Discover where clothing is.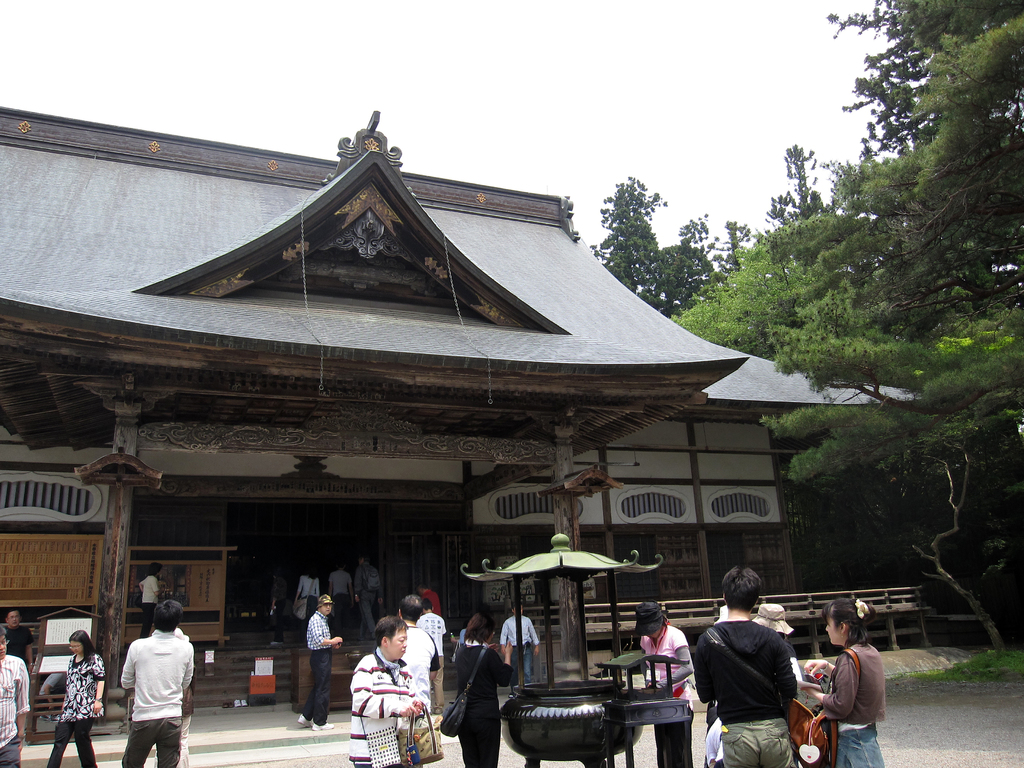
Discovered at {"left": 455, "top": 641, "right": 521, "bottom": 767}.
